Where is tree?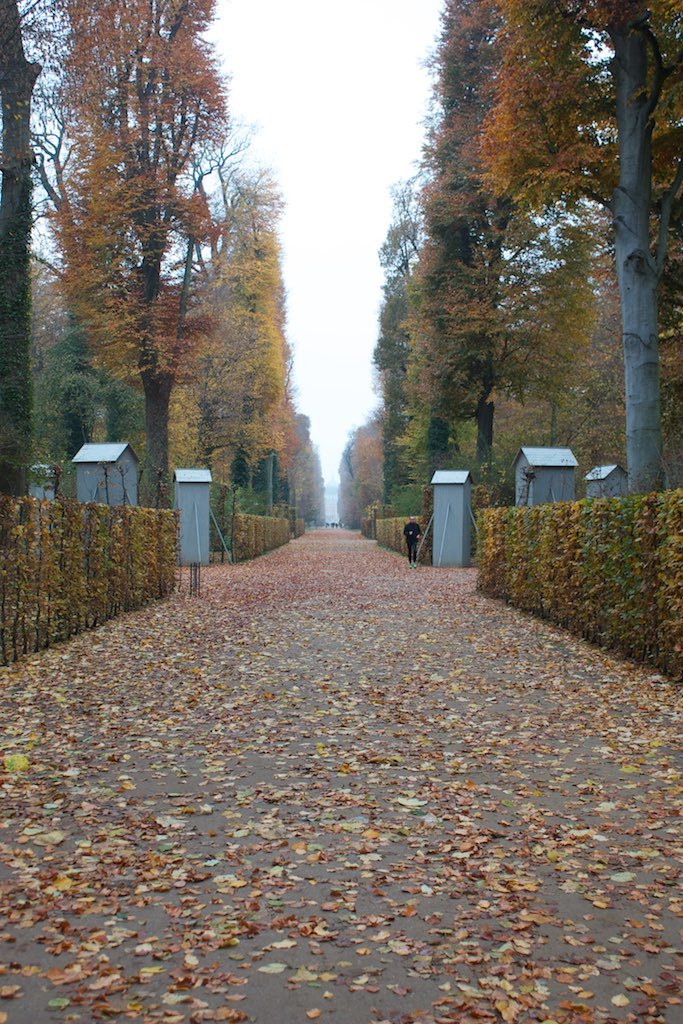
[341,403,399,506].
